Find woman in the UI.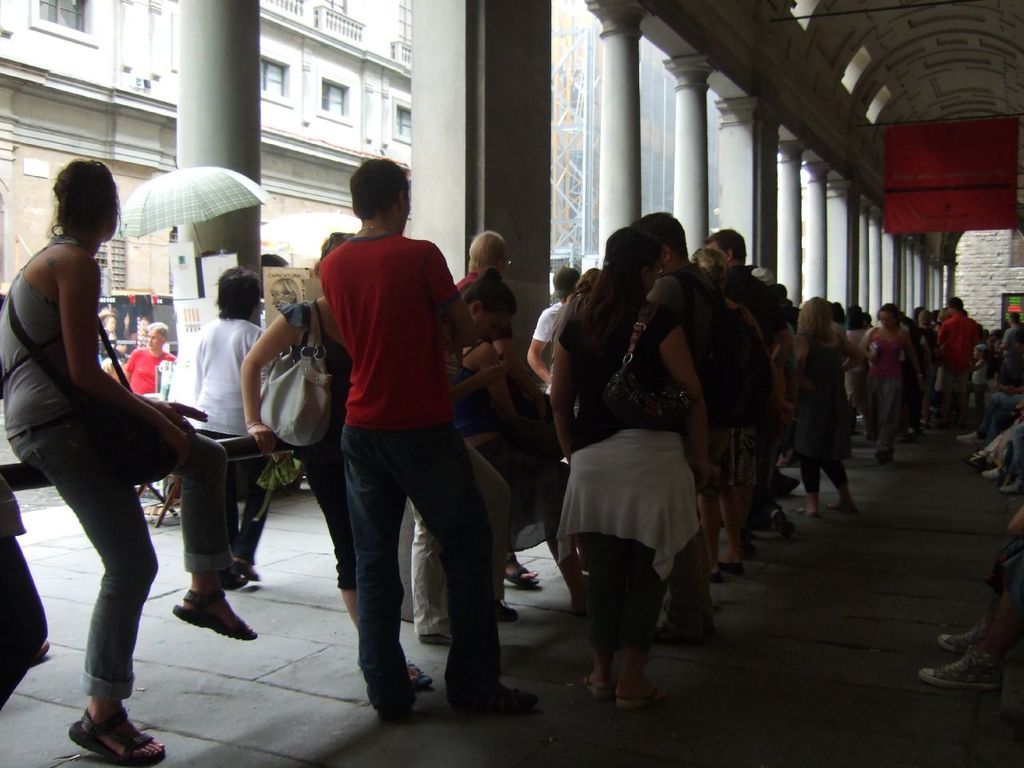
UI element at BBox(190, 262, 280, 584).
